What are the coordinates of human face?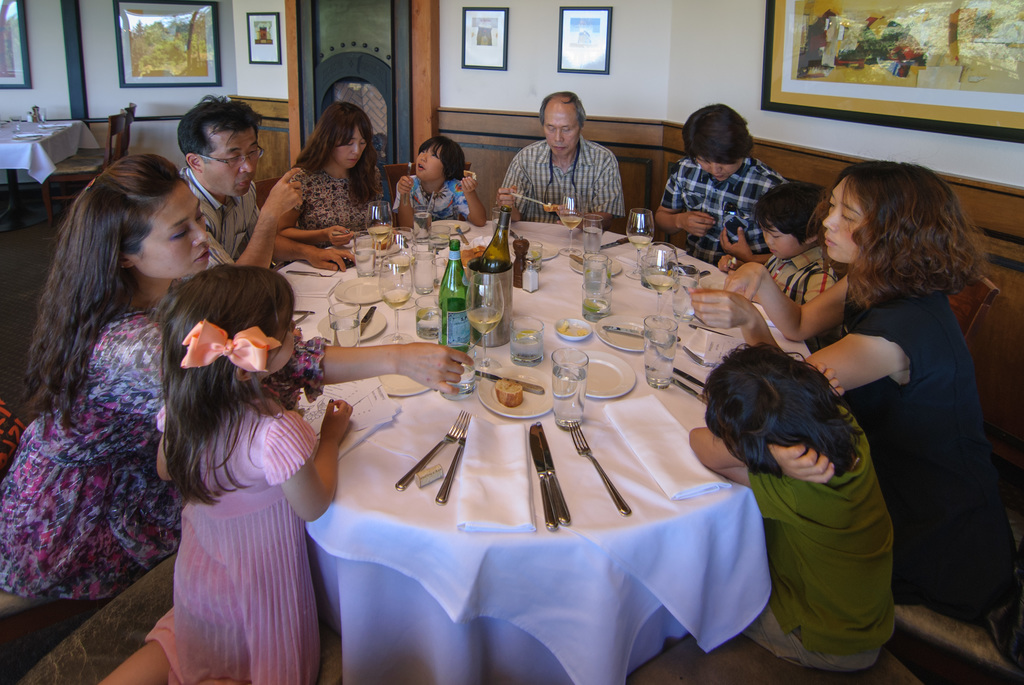
locate(206, 129, 260, 197).
